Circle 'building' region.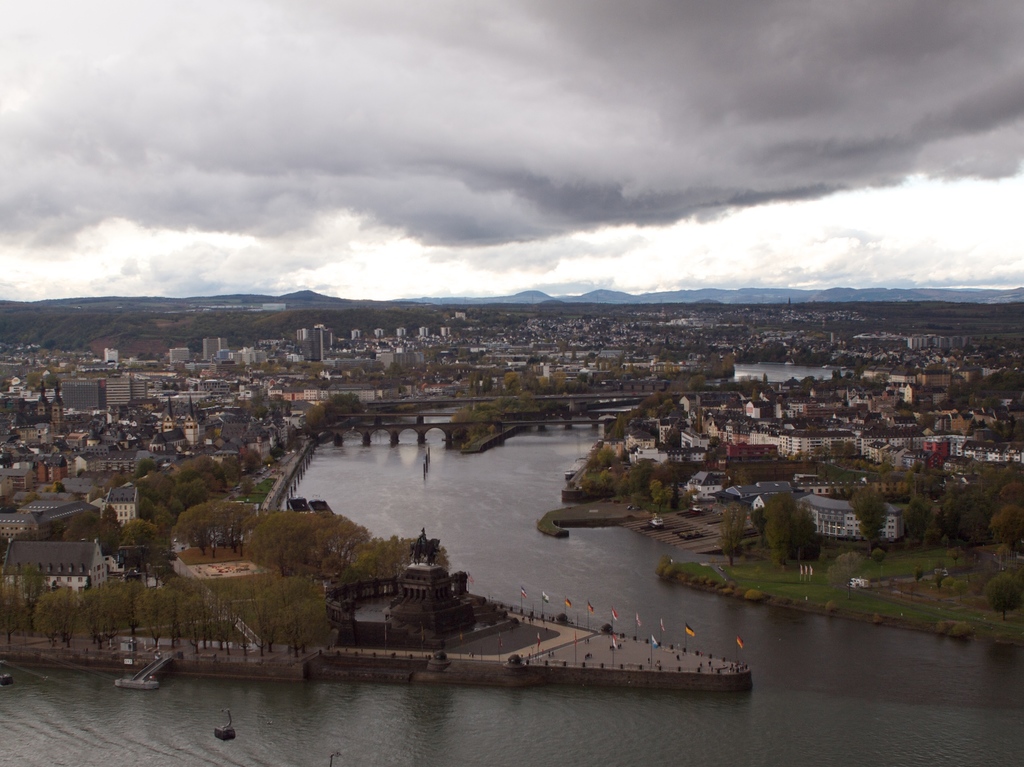
Region: [left=169, top=347, right=190, bottom=362].
